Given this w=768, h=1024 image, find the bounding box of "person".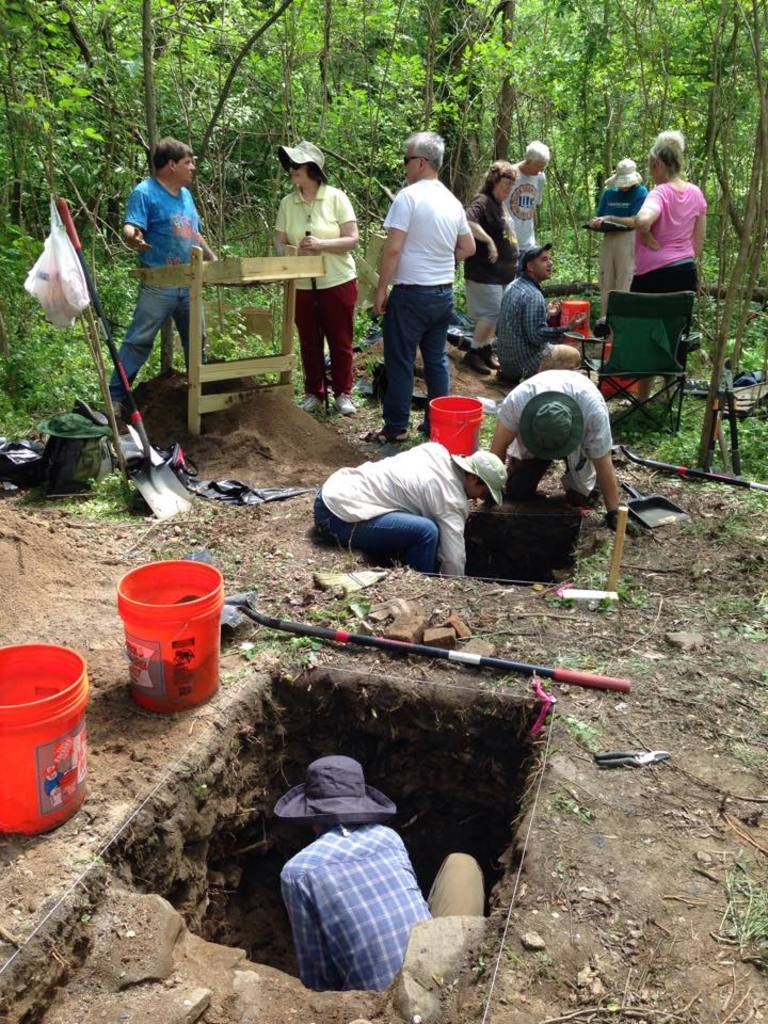
{"left": 103, "top": 138, "right": 213, "bottom": 401}.
